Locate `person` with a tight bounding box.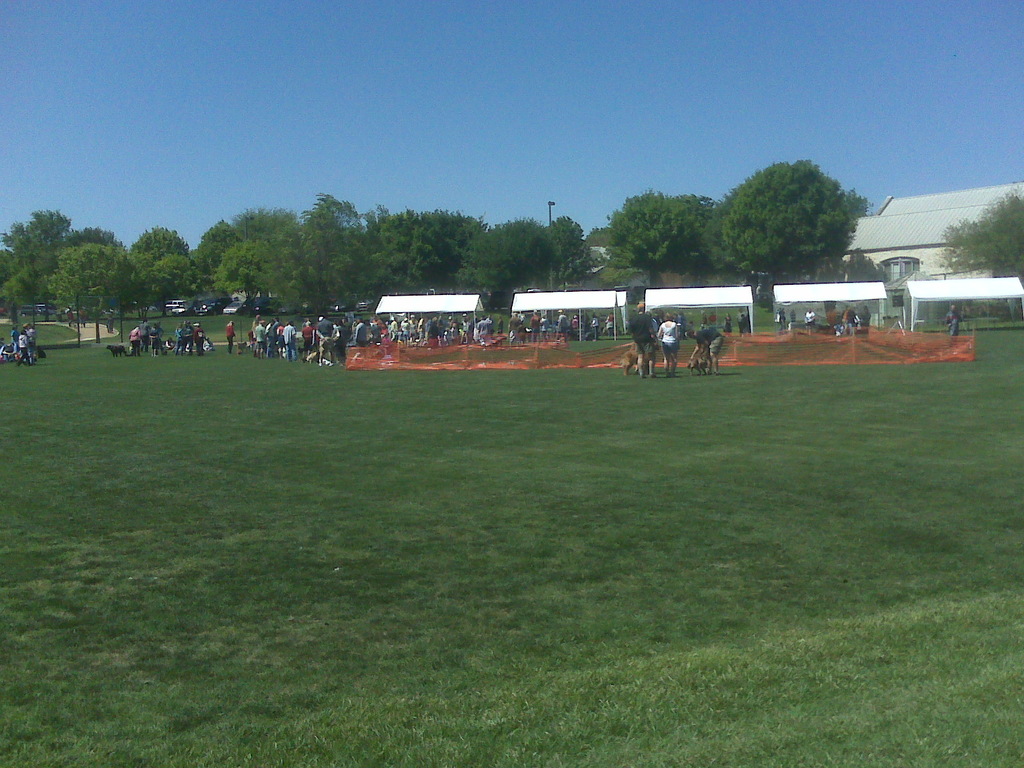
<box>687,321,688,337</box>.
